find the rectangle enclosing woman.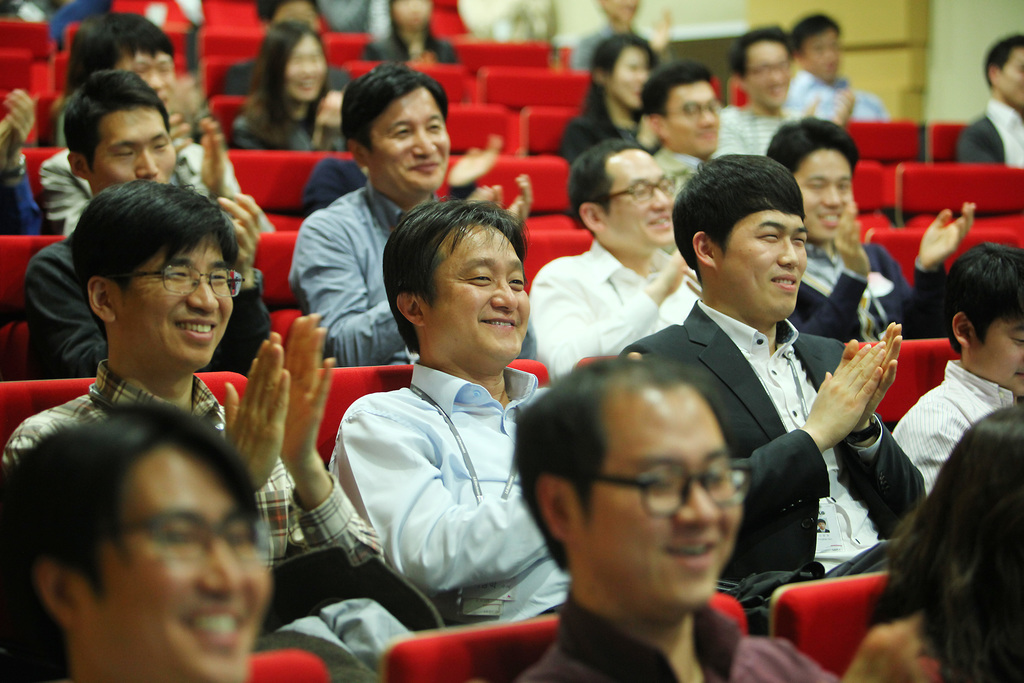
locate(554, 39, 670, 166).
